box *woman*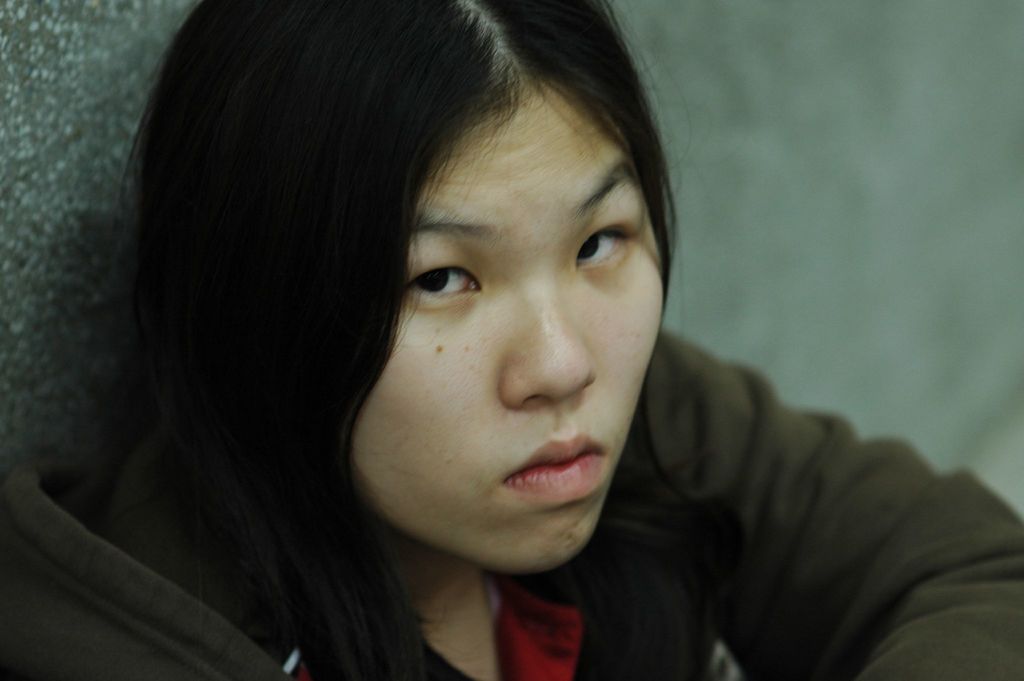
<bbox>0, 0, 1023, 680</bbox>
